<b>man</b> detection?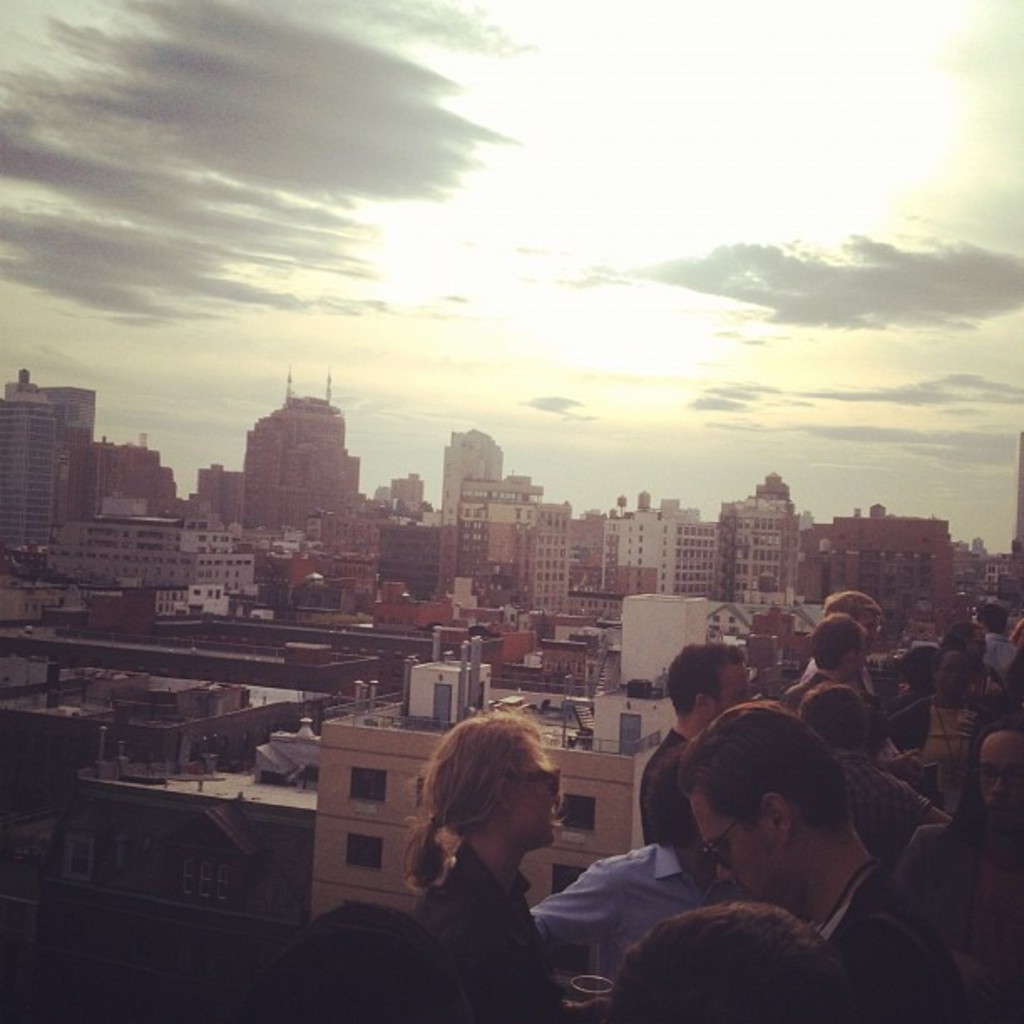
select_region(892, 714, 1022, 1022)
